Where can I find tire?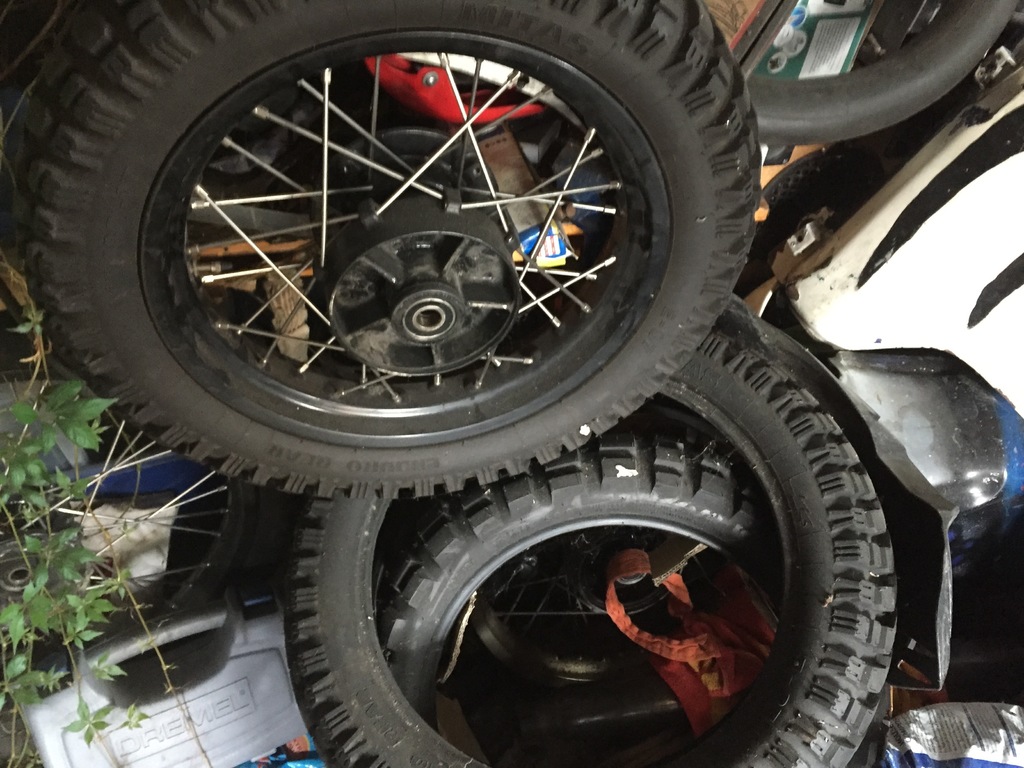
You can find it at <bbox>295, 328, 901, 767</bbox>.
